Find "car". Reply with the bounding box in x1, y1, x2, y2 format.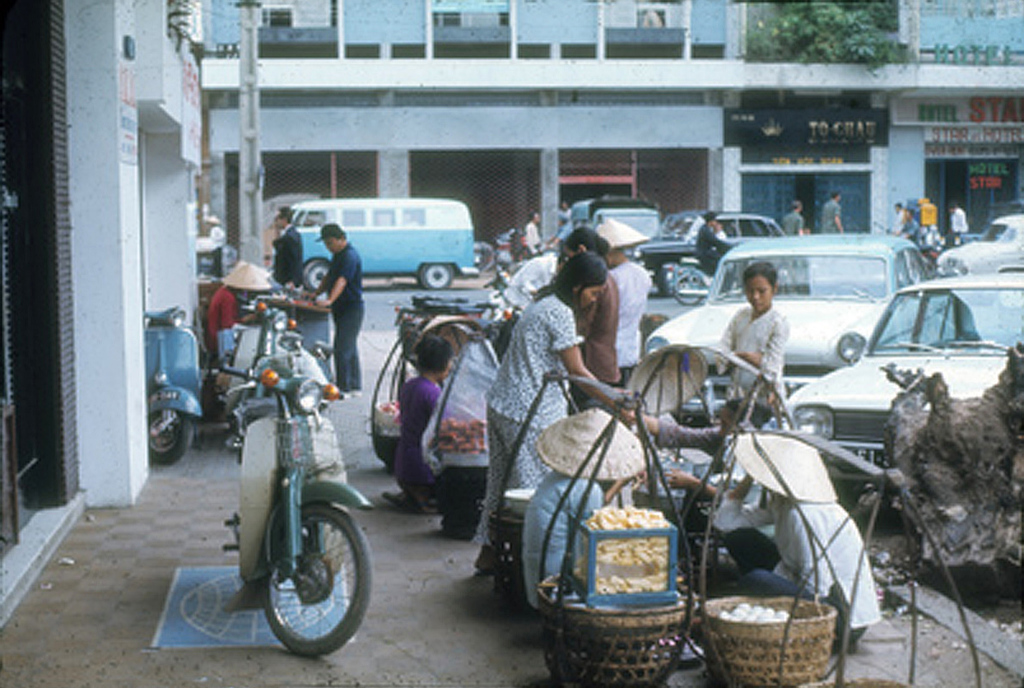
776, 273, 1023, 511.
